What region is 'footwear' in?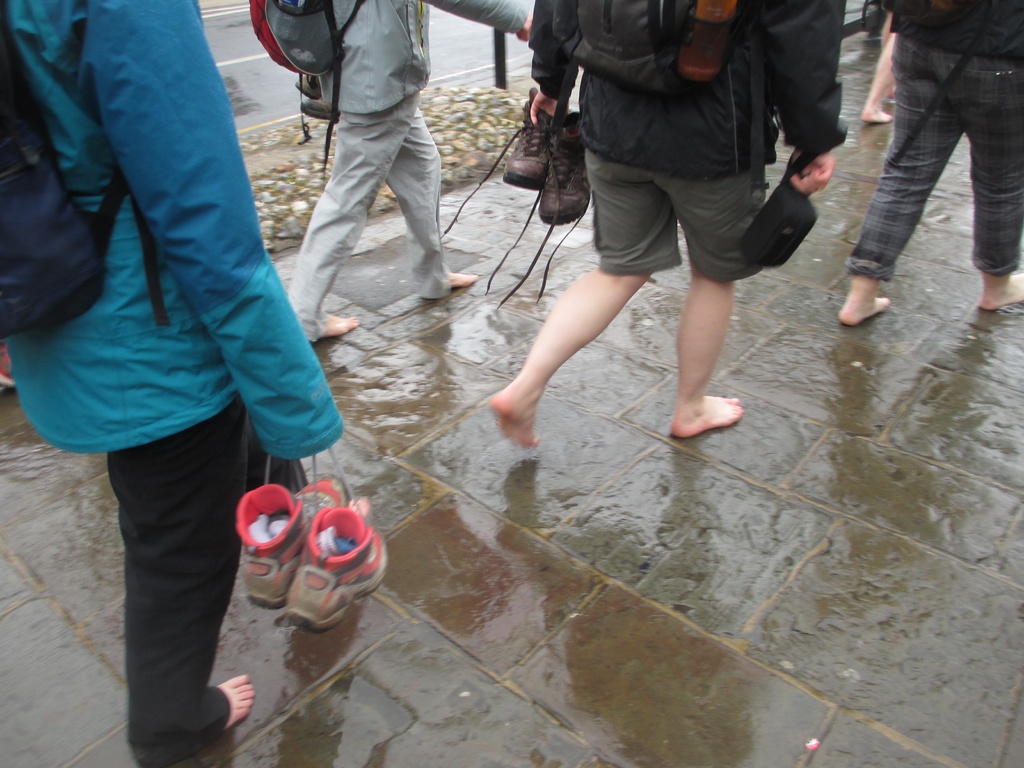
(236,450,349,610).
